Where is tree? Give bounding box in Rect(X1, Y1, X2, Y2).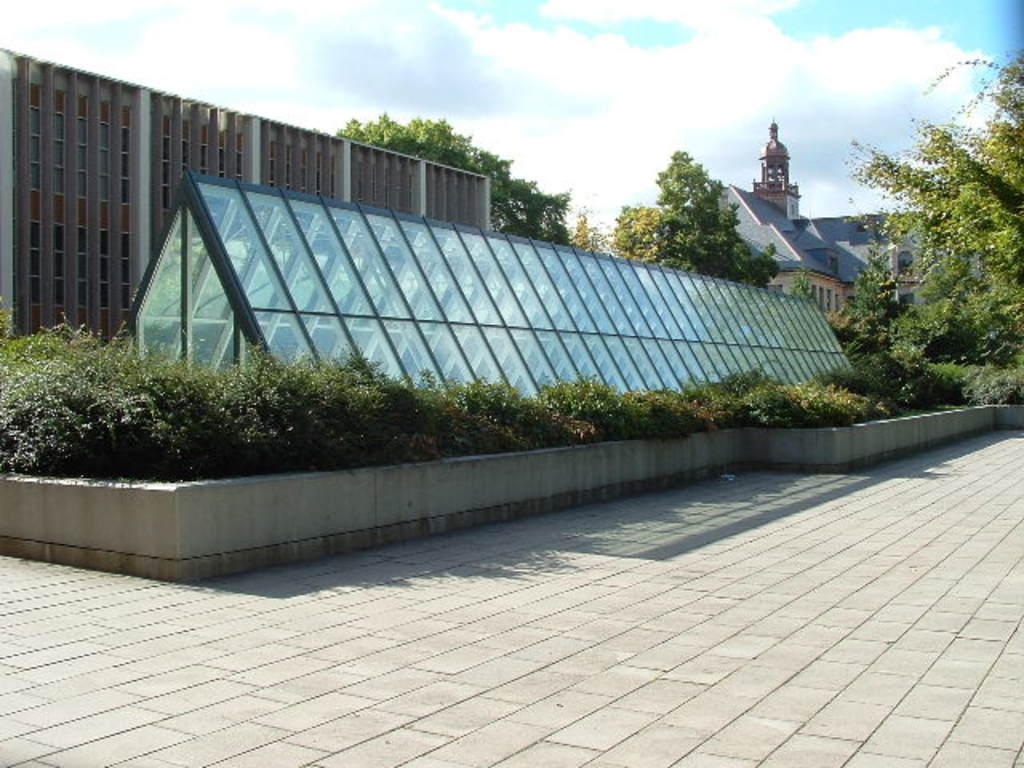
Rect(832, 40, 1022, 330).
